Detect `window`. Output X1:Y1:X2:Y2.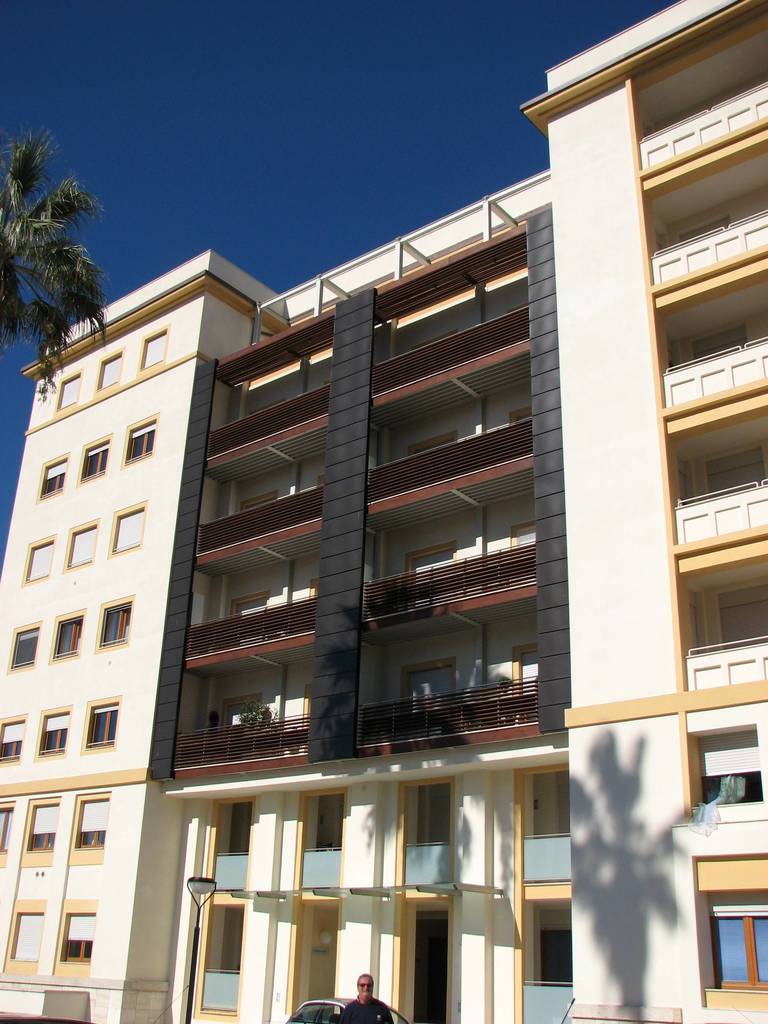
0:799:20:855.
